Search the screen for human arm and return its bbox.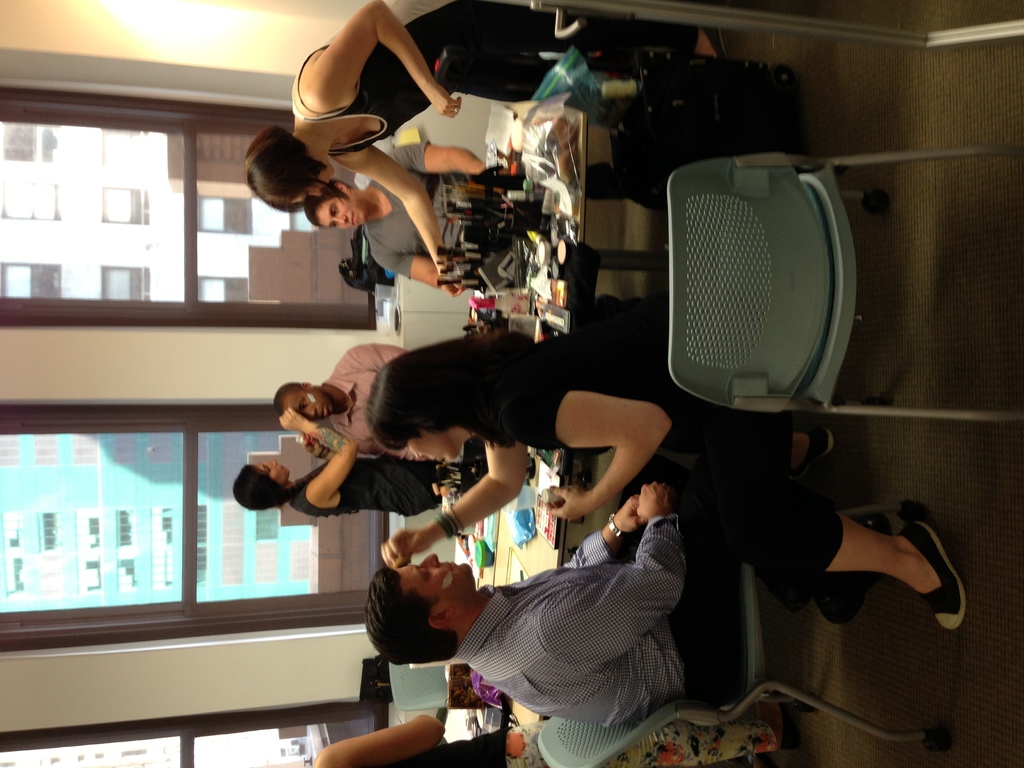
Found: 531 481 685 675.
